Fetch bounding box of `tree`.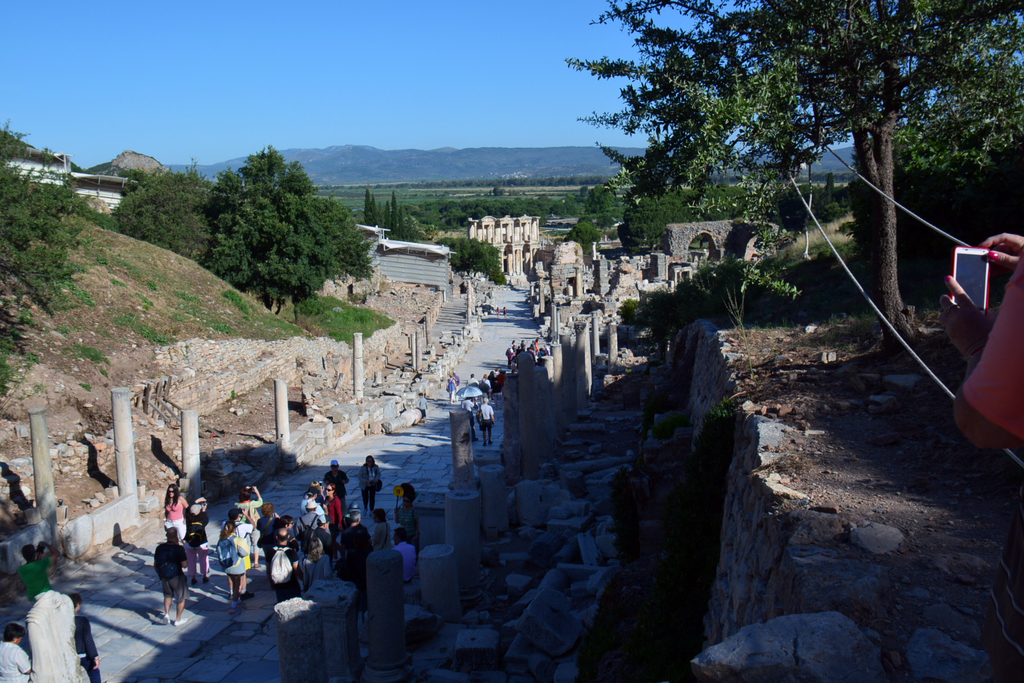
Bbox: [left=566, top=223, right=600, bottom=267].
